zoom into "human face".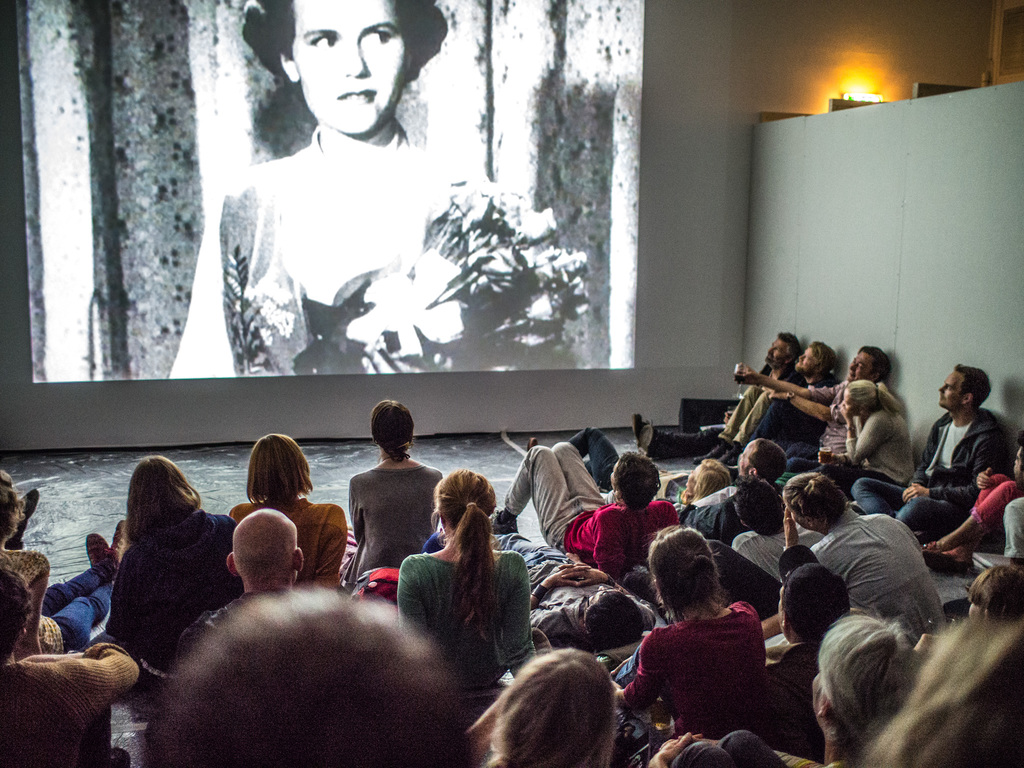
Zoom target: bbox=[767, 337, 788, 365].
